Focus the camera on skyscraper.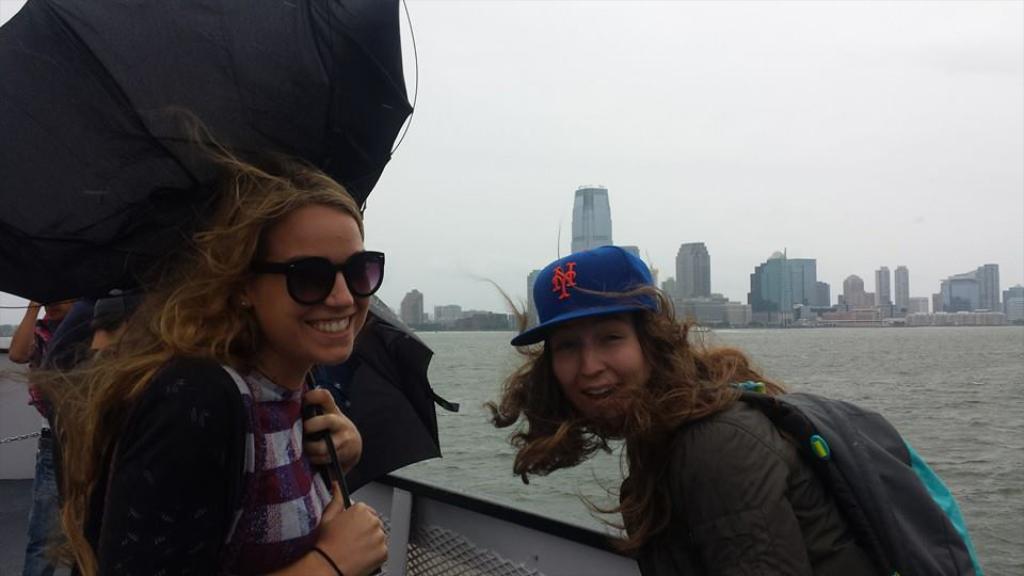
Focus region: box=[898, 269, 908, 307].
